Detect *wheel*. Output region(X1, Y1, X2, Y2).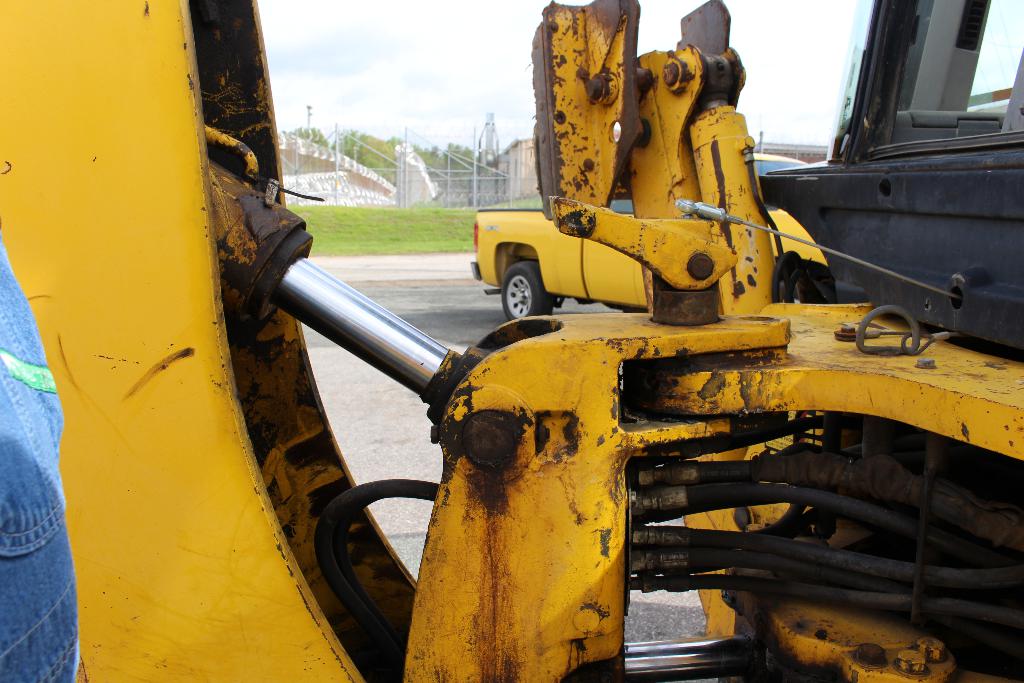
region(496, 263, 557, 327).
